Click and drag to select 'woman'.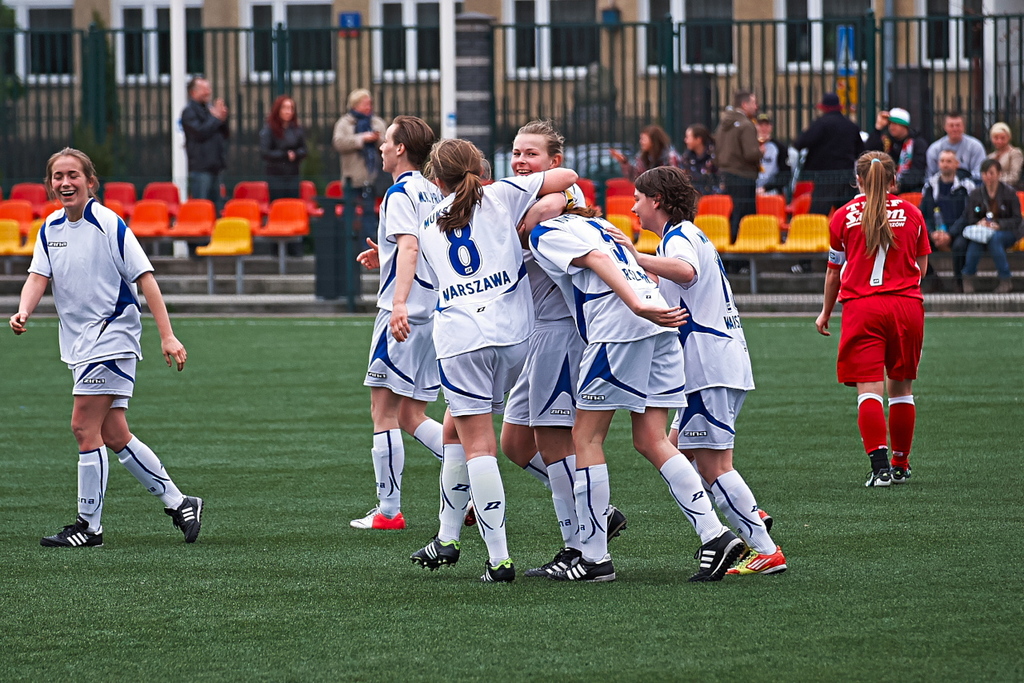
Selection: (818, 142, 939, 501).
